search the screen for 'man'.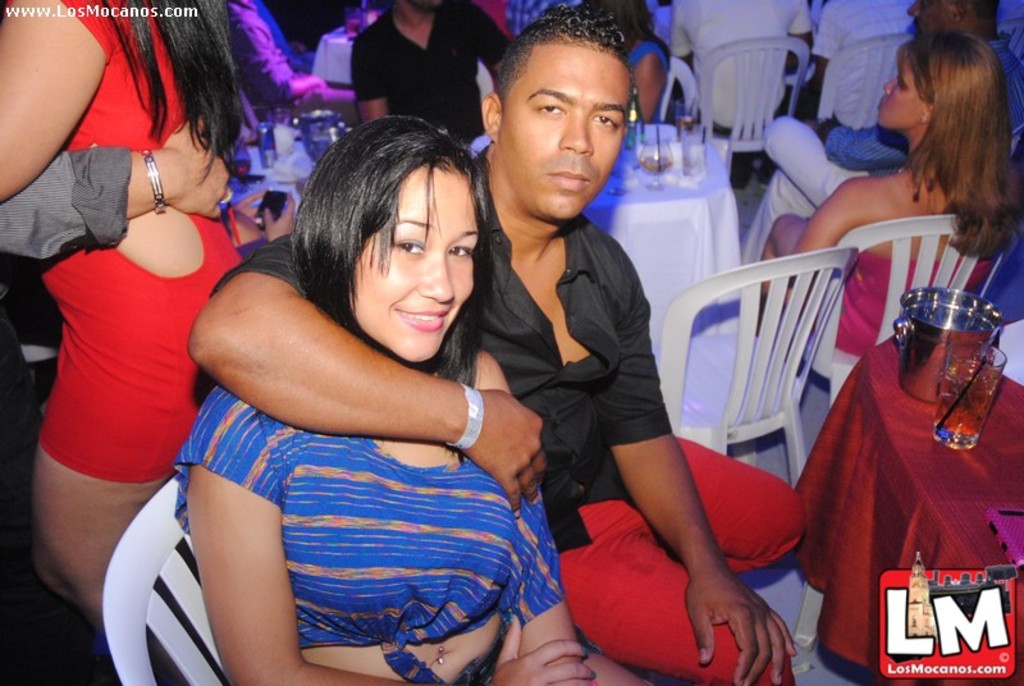
Found at [left=347, top=0, right=515, bottom=146].
